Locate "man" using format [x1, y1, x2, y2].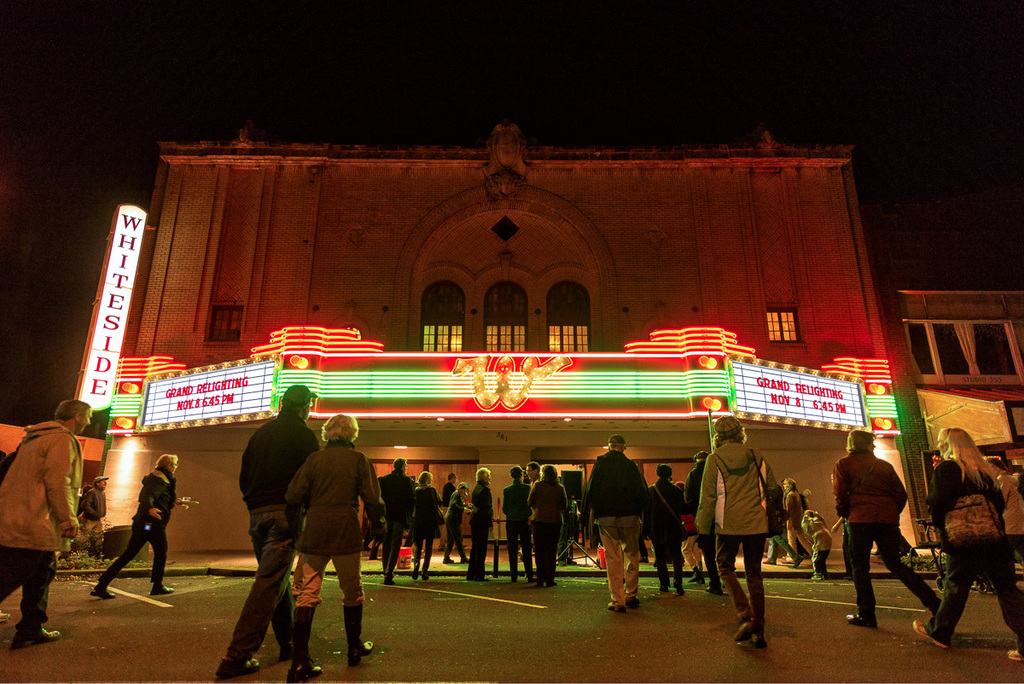
[841, 438, 925, 630].
